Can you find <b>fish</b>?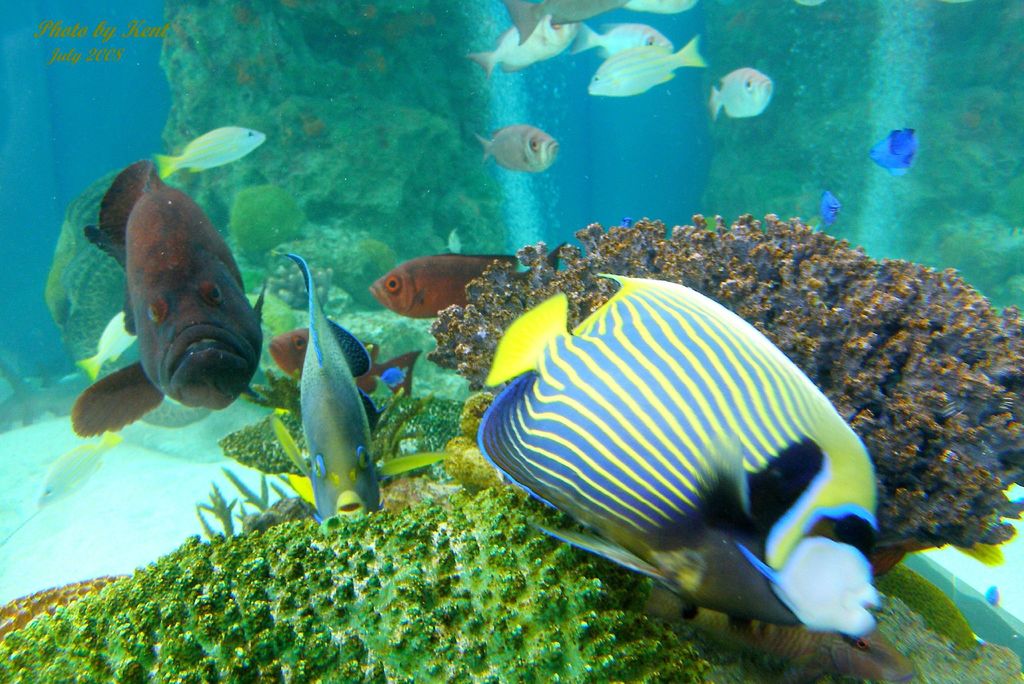
Yes, bounding box: 577 21 674 54.
